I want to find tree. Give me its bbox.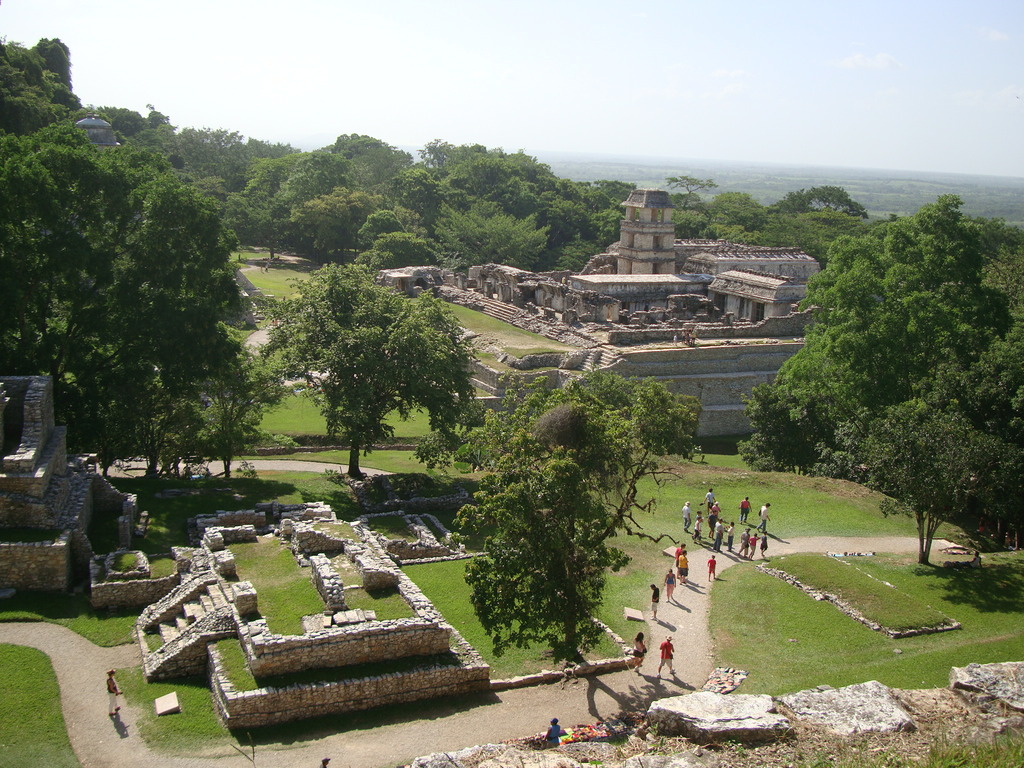
BBox(439, 144, 573, 216).
